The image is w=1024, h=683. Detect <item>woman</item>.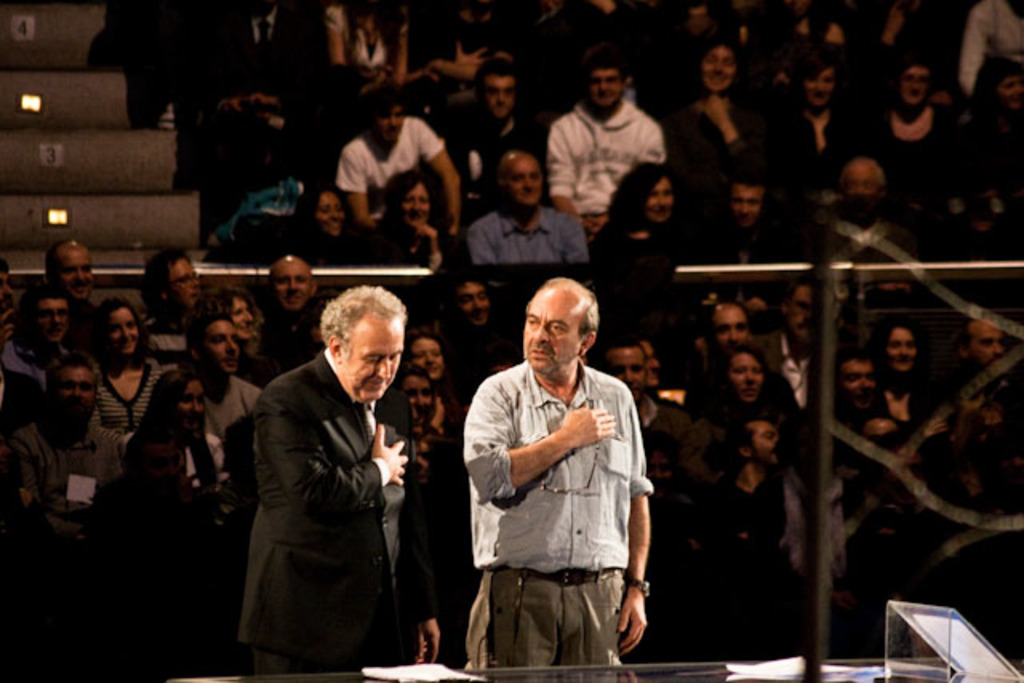
Detection: l=280, t=181, r=376, b=264.
